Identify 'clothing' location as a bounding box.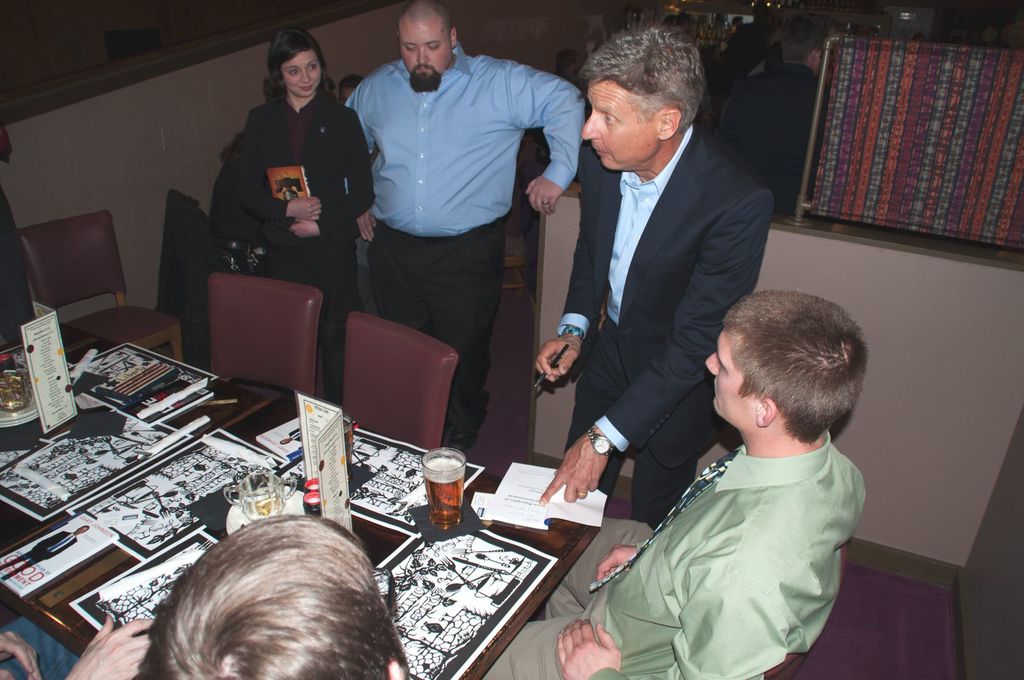
left=560, top=120, right=775, bottom=528.
